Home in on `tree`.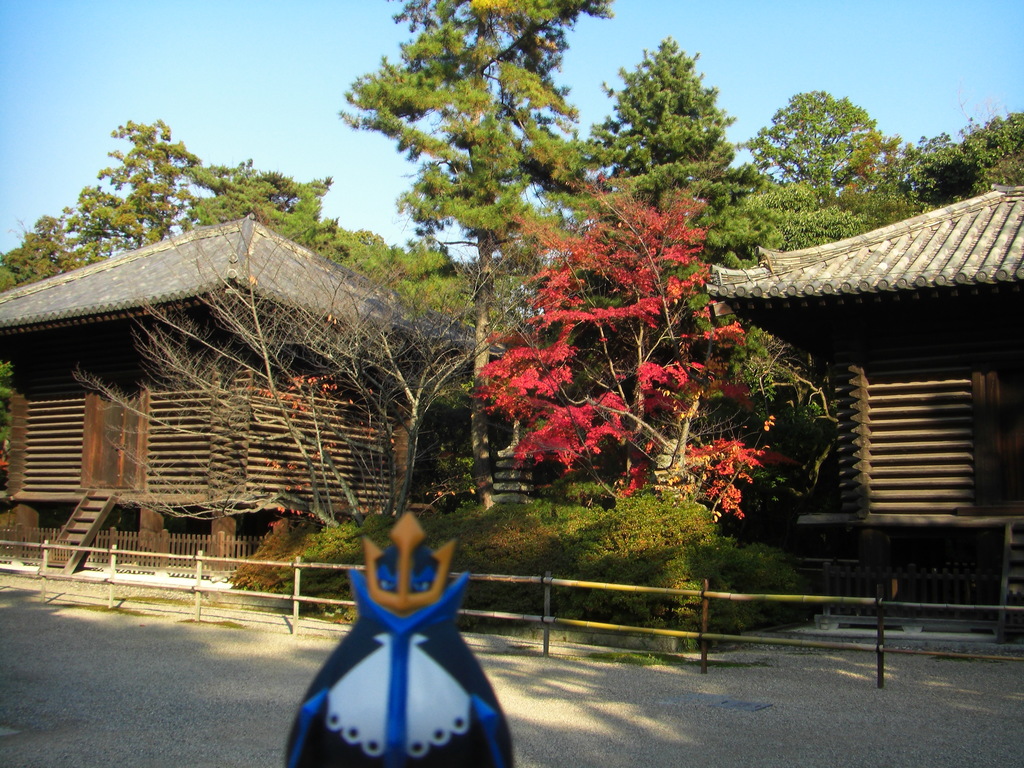
Homed in at [330, 0, 621, 536].
